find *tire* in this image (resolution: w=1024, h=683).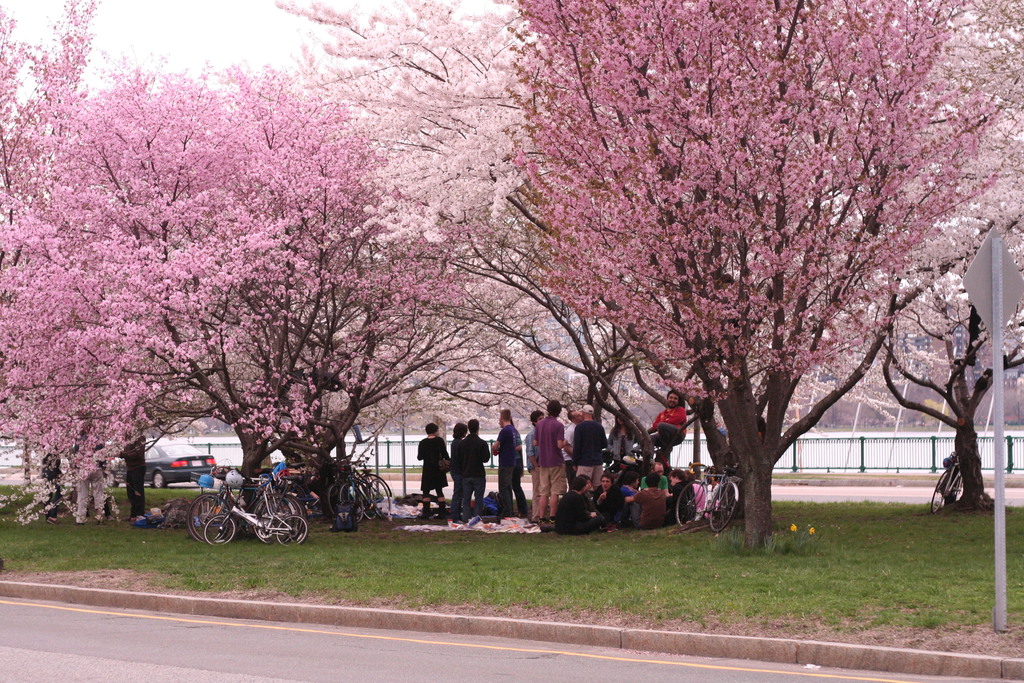
154, 471, 166, 488.
